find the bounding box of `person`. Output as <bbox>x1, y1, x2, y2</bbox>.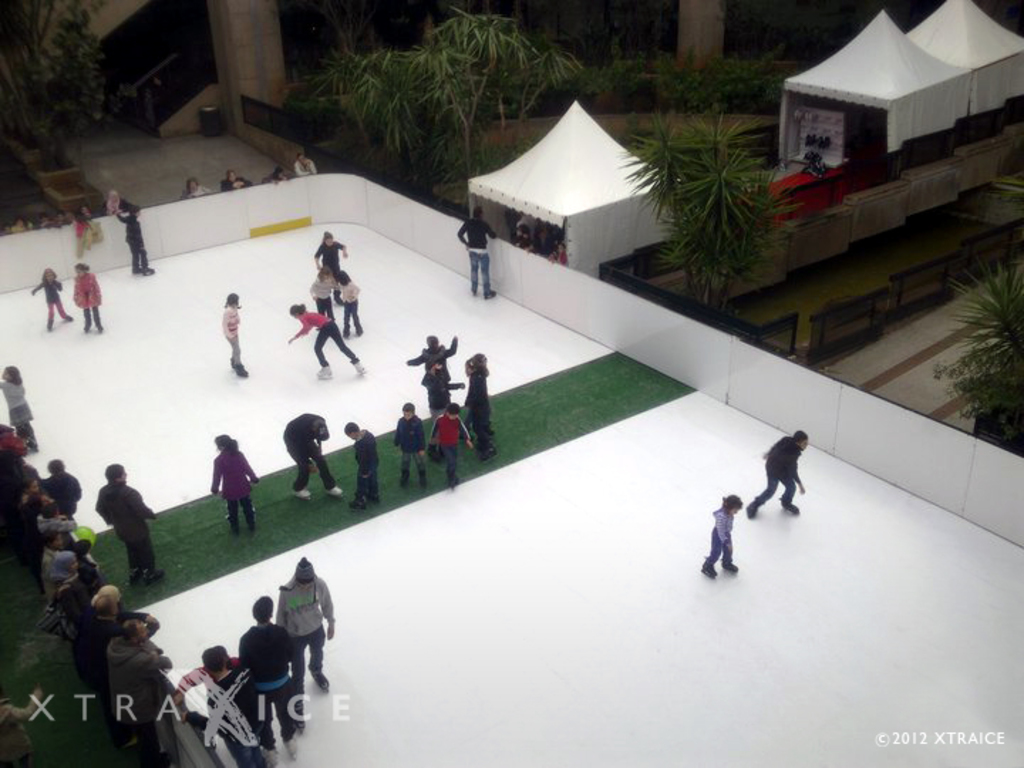
<bbox>700, 492, 751, 589</bbox>.
